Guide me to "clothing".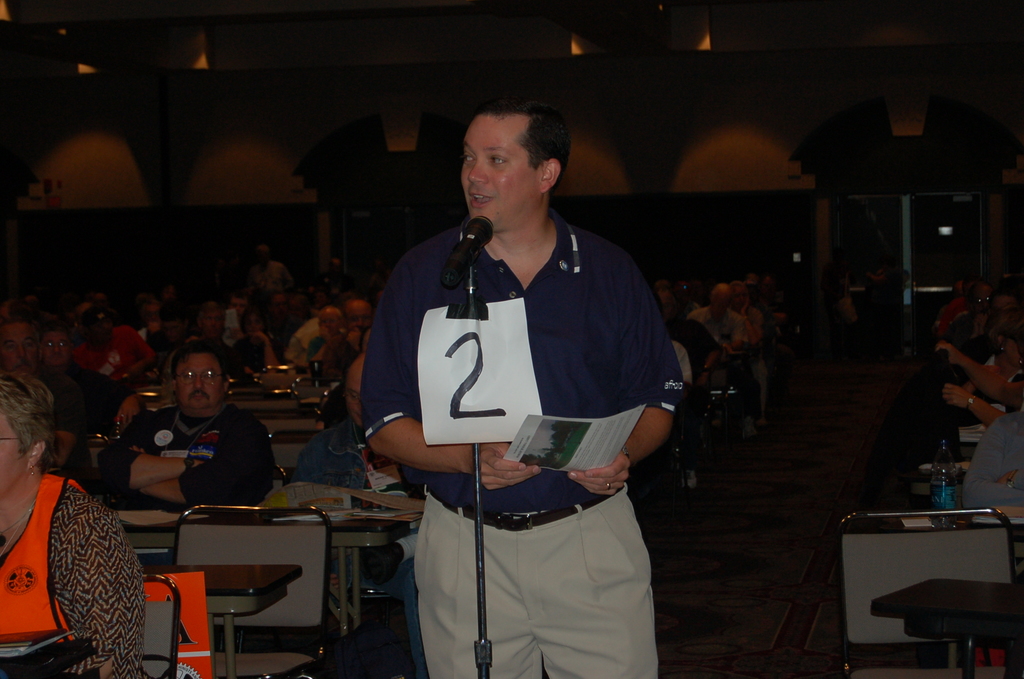
Guidance: [356,221,682,678].
